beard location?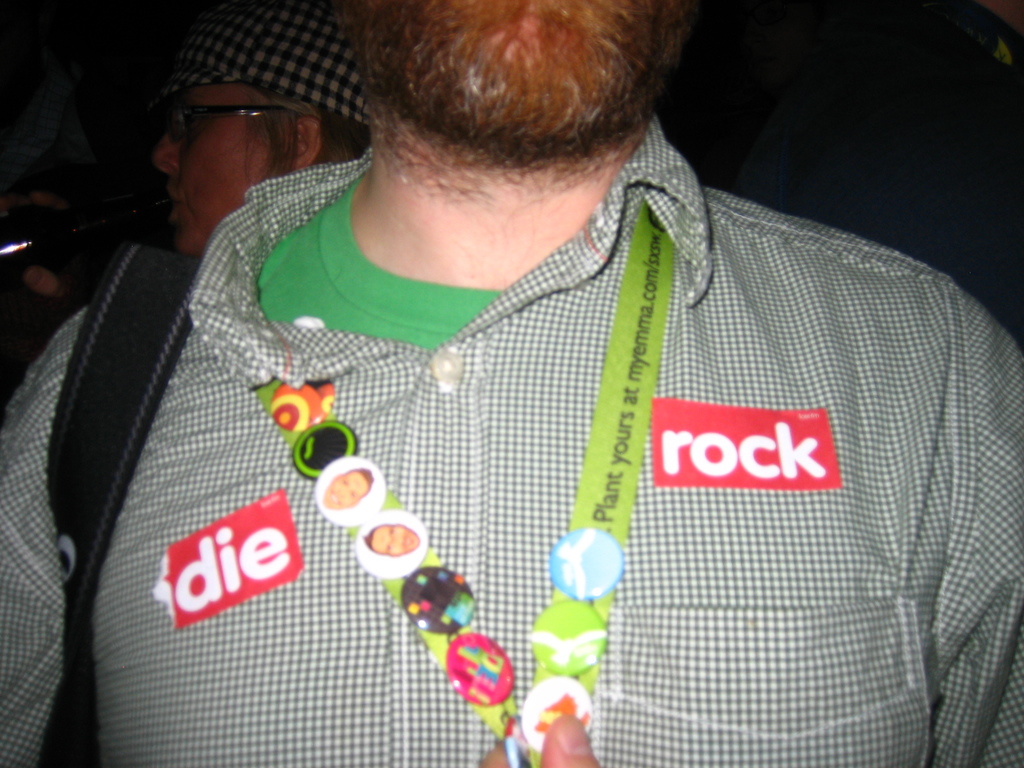
339,0,689,195
